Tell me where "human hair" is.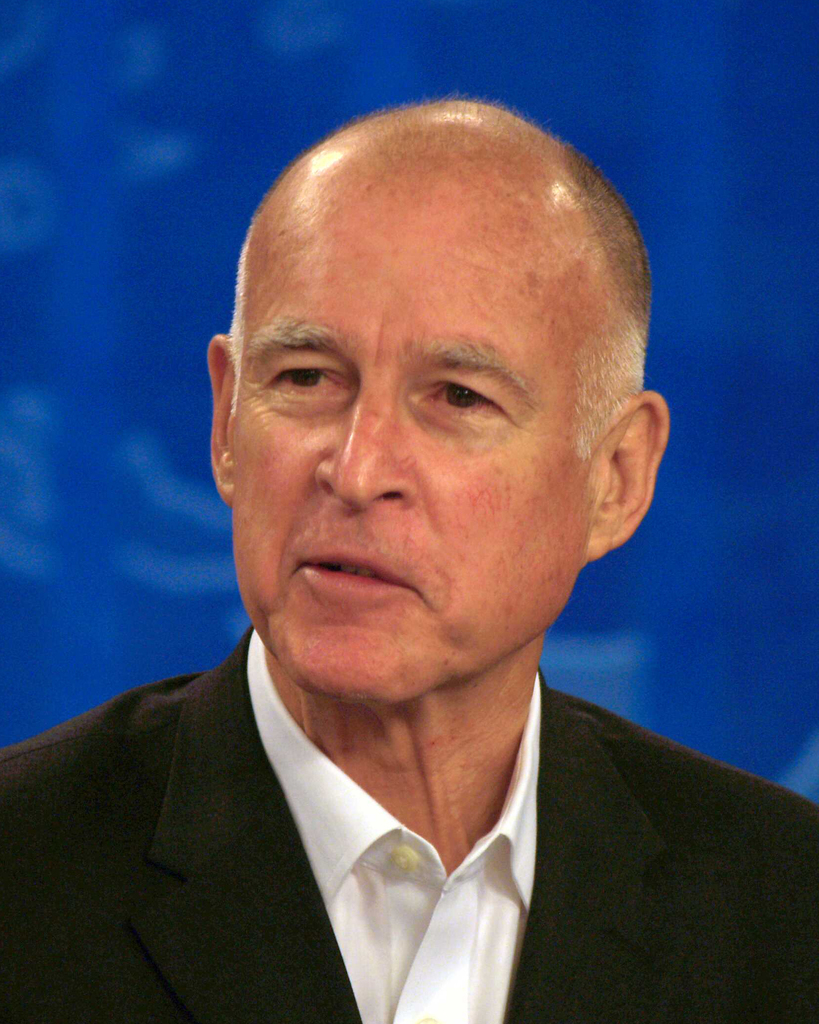
"human hair" is at [left=228, top=95, right=642, bottom=459].
